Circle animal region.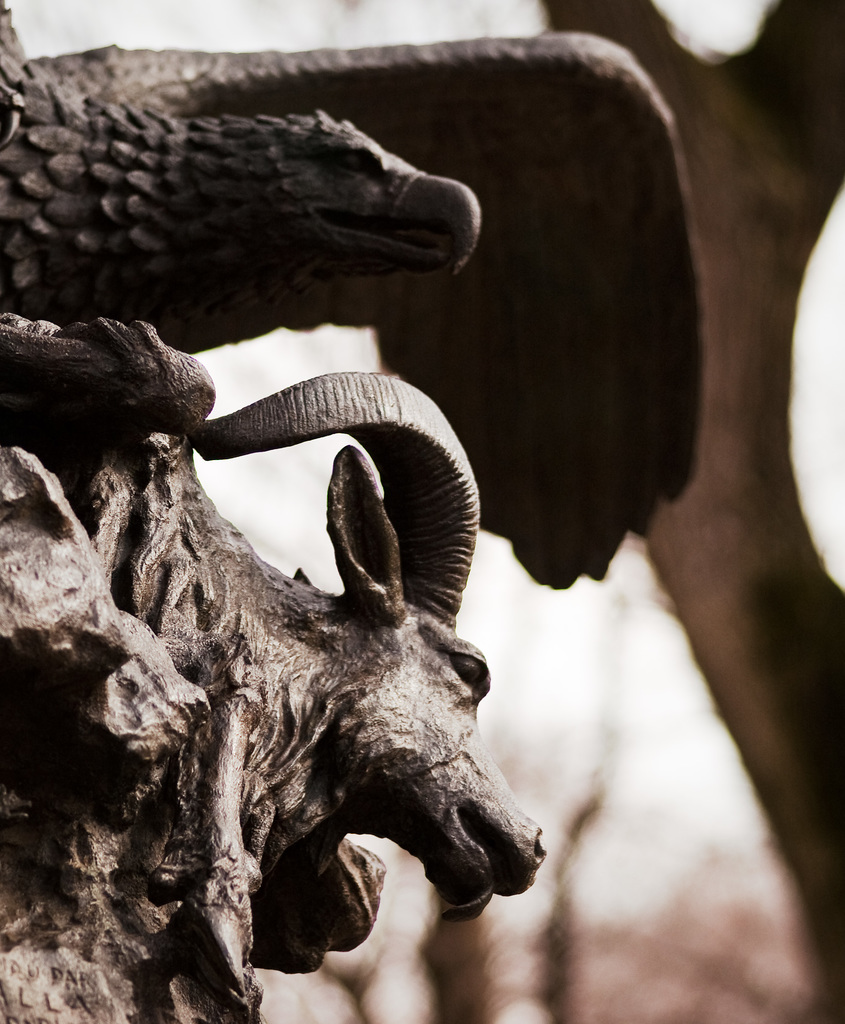
Region: 0, 6, 694, 593.
